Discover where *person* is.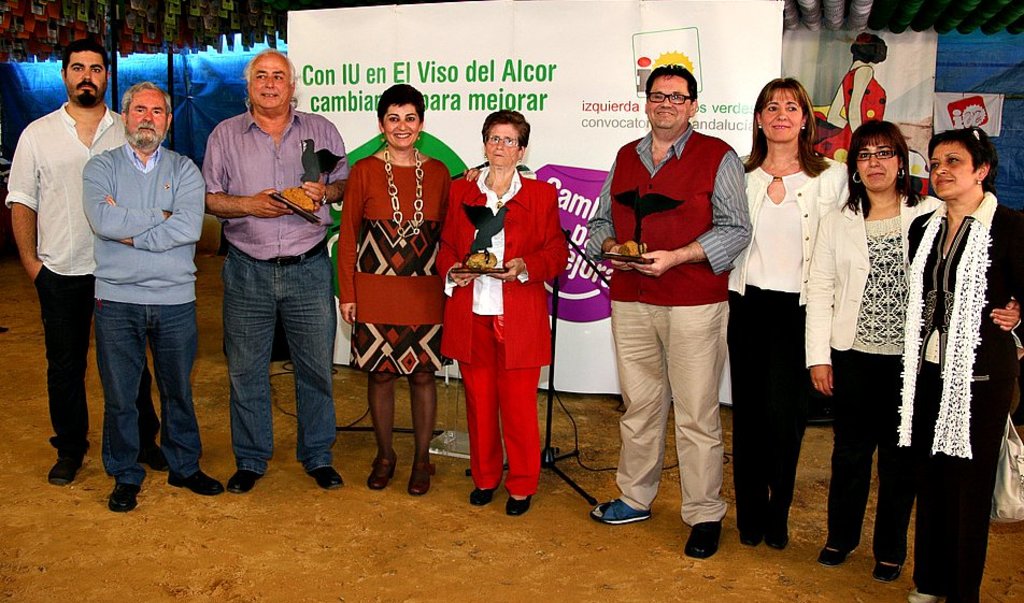
Discovered at [left=586, top=32, right=1023, bottom=602].
